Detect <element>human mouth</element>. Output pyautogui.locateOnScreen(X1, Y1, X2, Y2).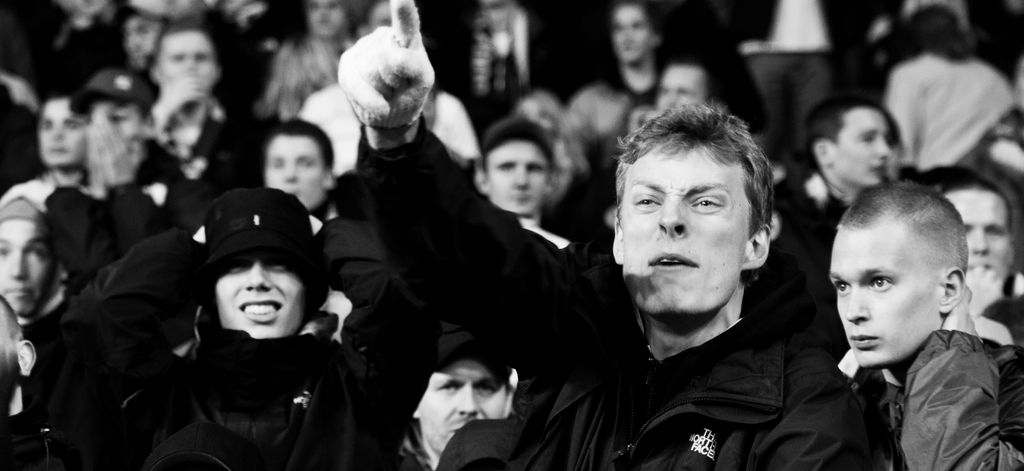
pyautogui.locateOnScreen(446, 424, 466, 434).
